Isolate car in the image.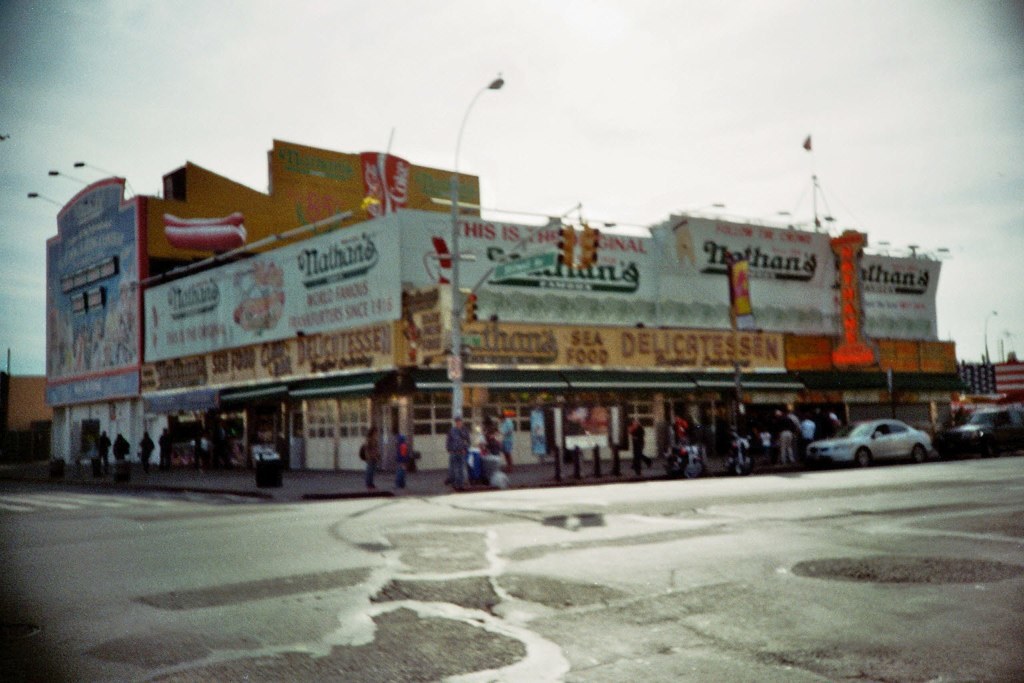
Isolated region: 938 404 1023 459.
